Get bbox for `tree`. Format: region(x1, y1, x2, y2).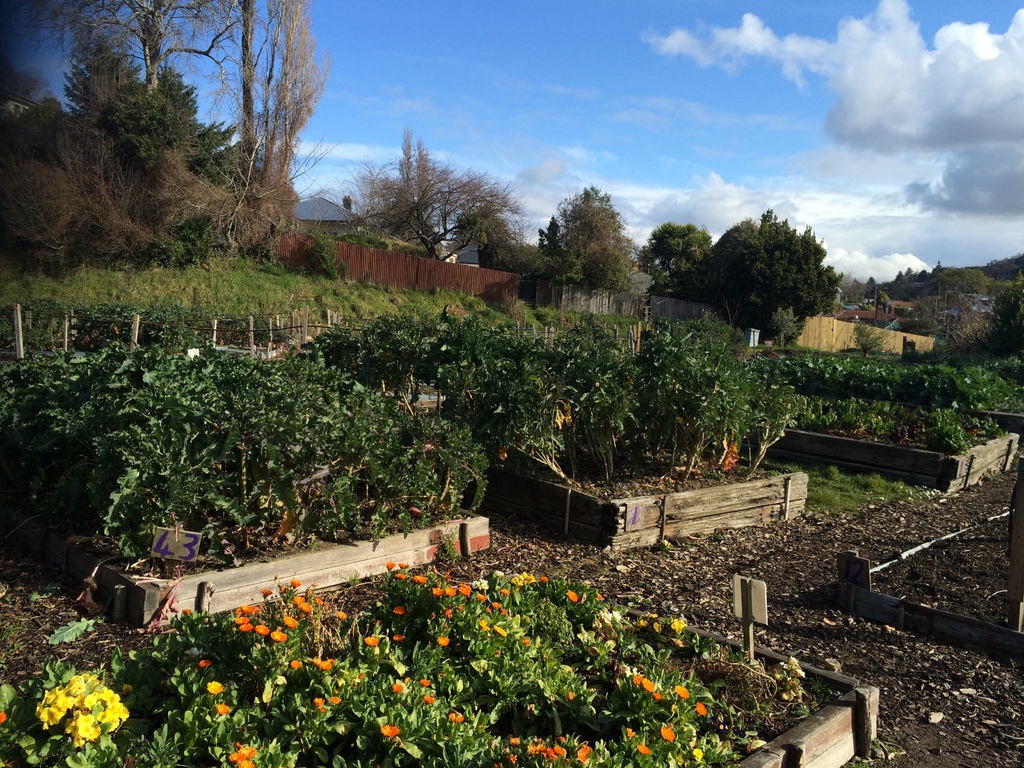
region(28, 0, 255, 102).
